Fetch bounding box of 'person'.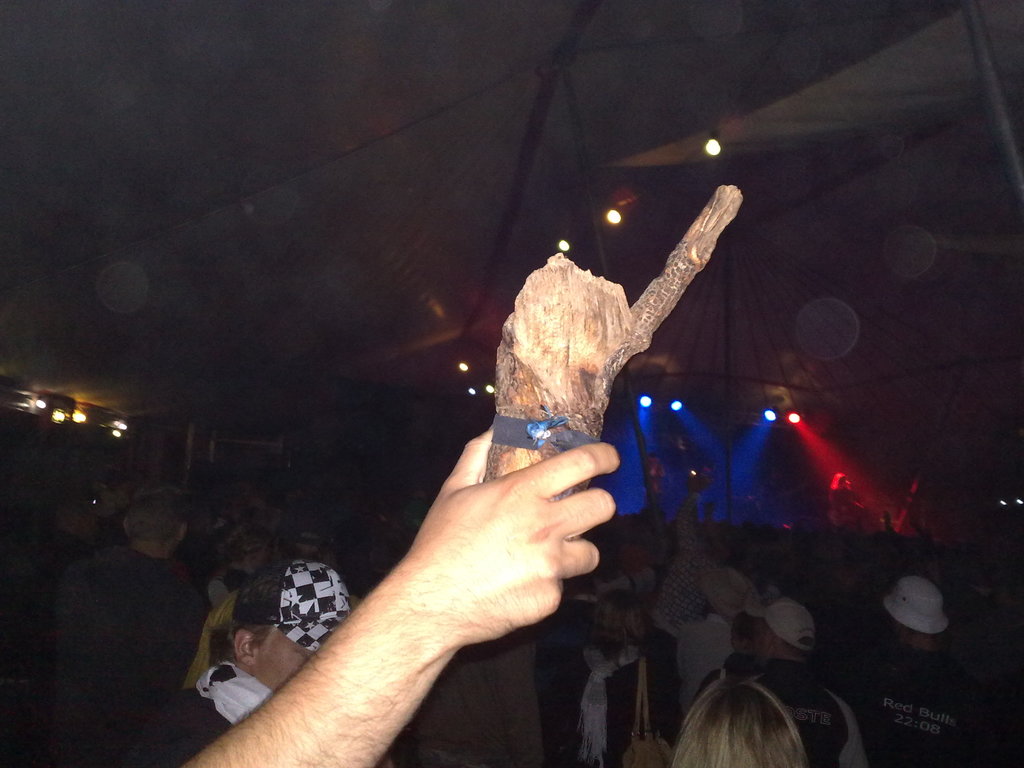
Bbox: x1=218, y1=198, x2=739, y2=733.
